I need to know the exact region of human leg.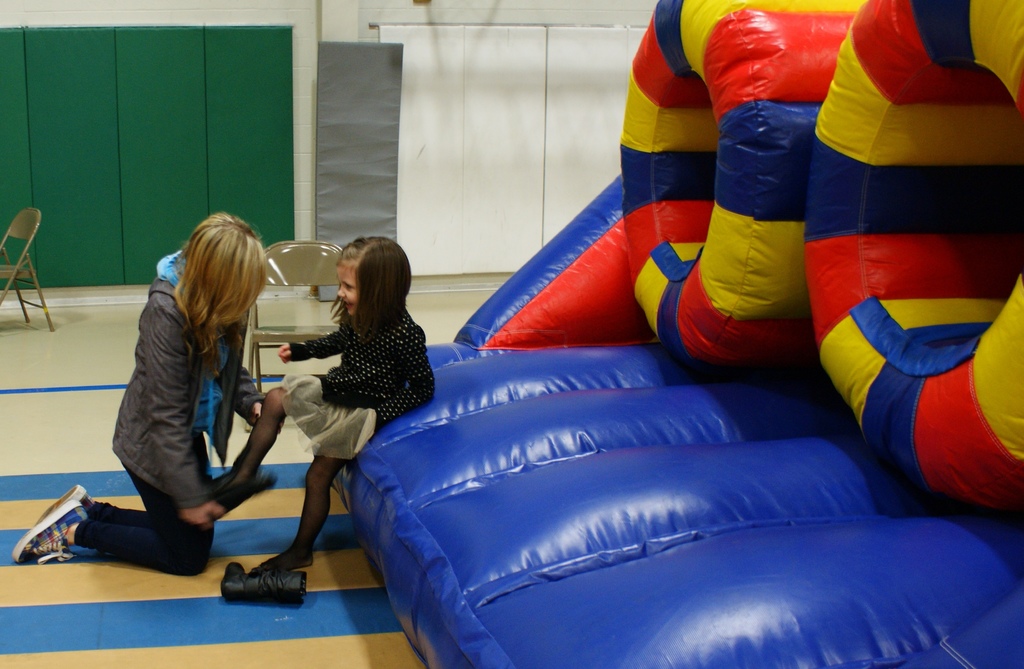
Region: (207,392,303,492).
